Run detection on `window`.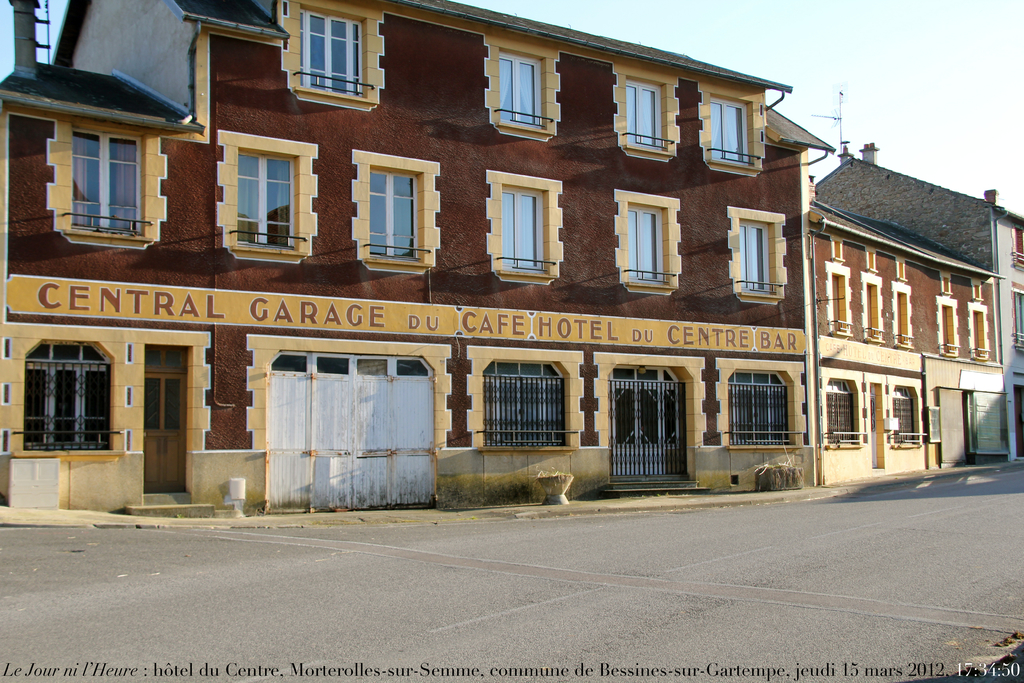
Result: x1=24, y1=338, x2=112, y2=452.
